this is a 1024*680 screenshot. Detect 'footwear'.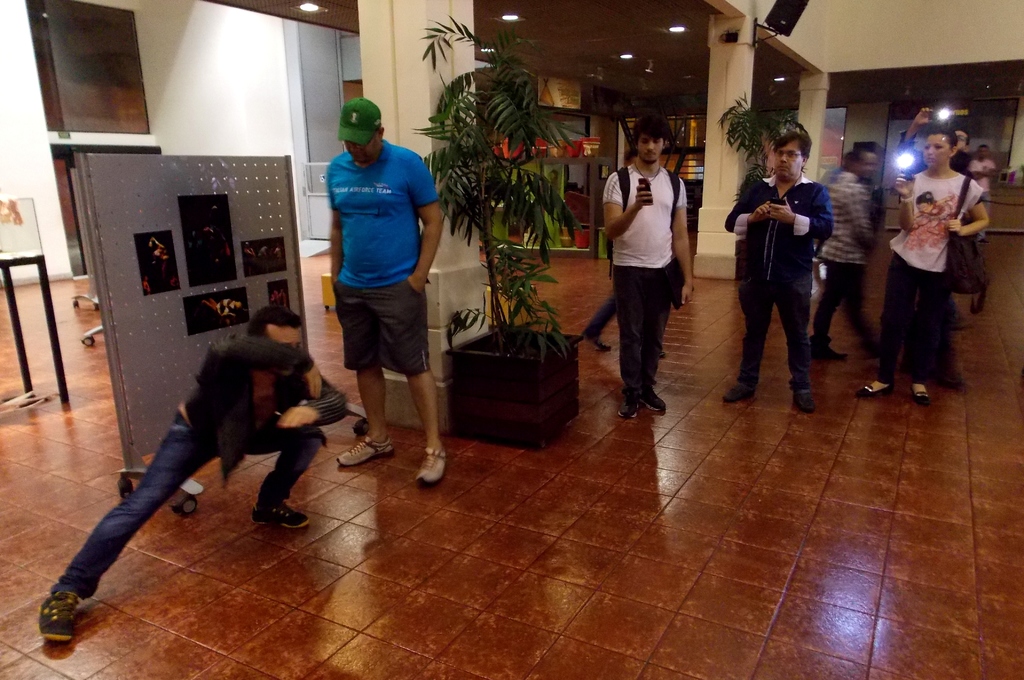
x1=724 y1=383 x2=753 y2=402.
